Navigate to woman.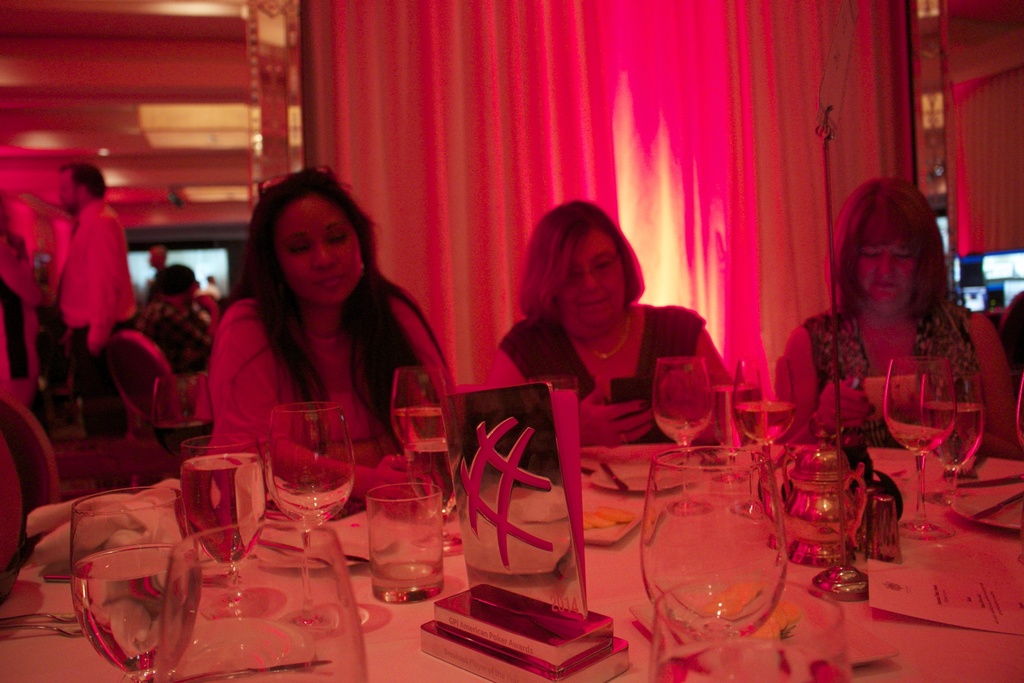
Navigation target: box(474, 202, 735, 450).
